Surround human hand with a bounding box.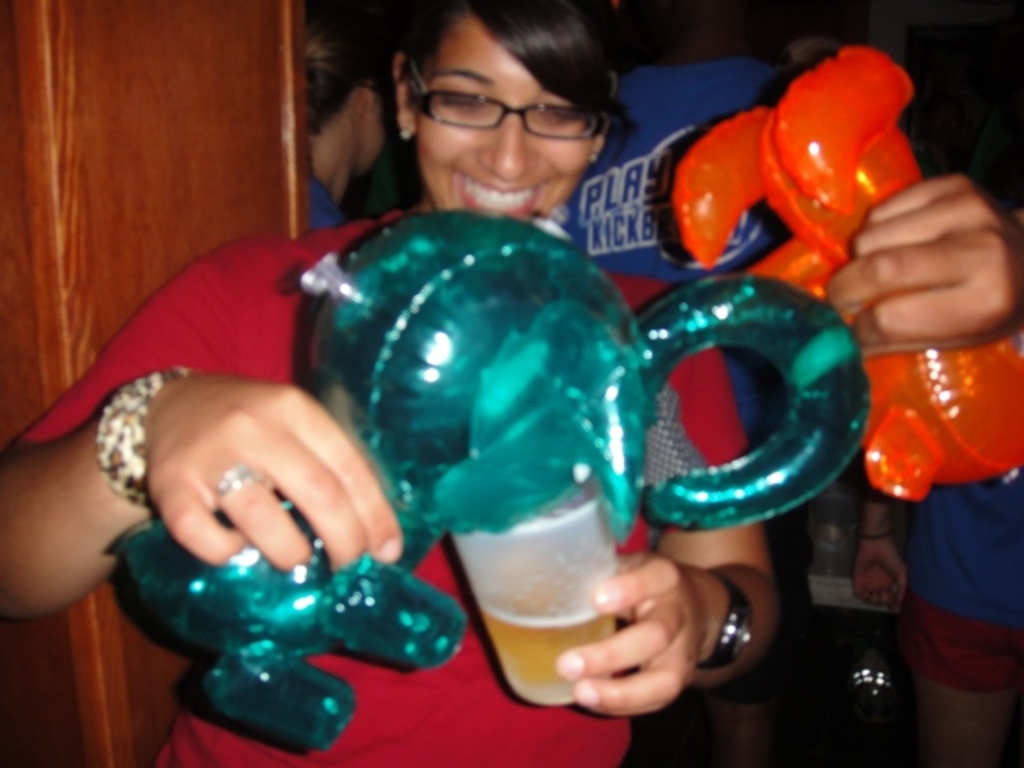
locate(139, 368, 408, 581).
